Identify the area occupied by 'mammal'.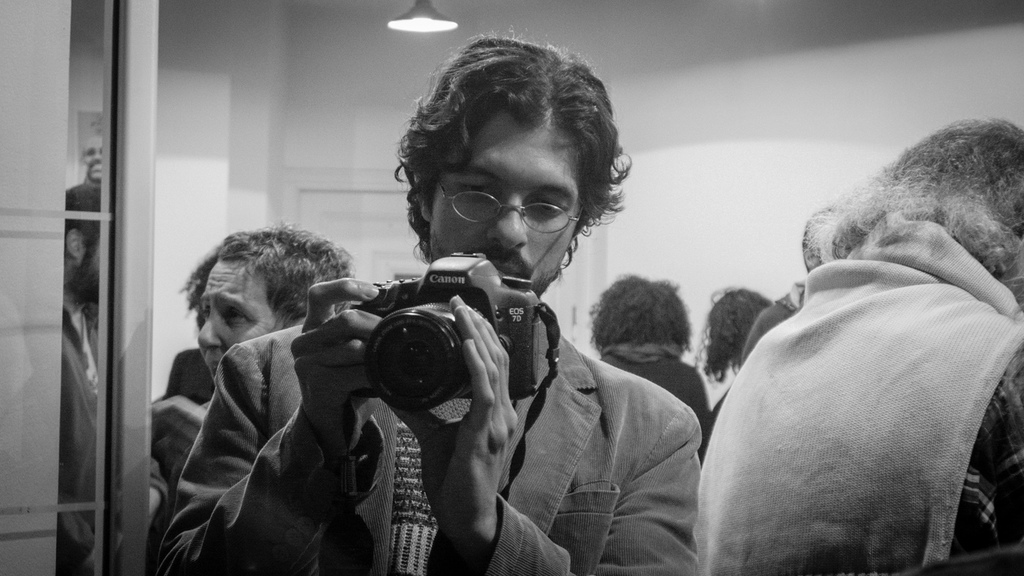
Area: <box>739,198,847,368</box>.
